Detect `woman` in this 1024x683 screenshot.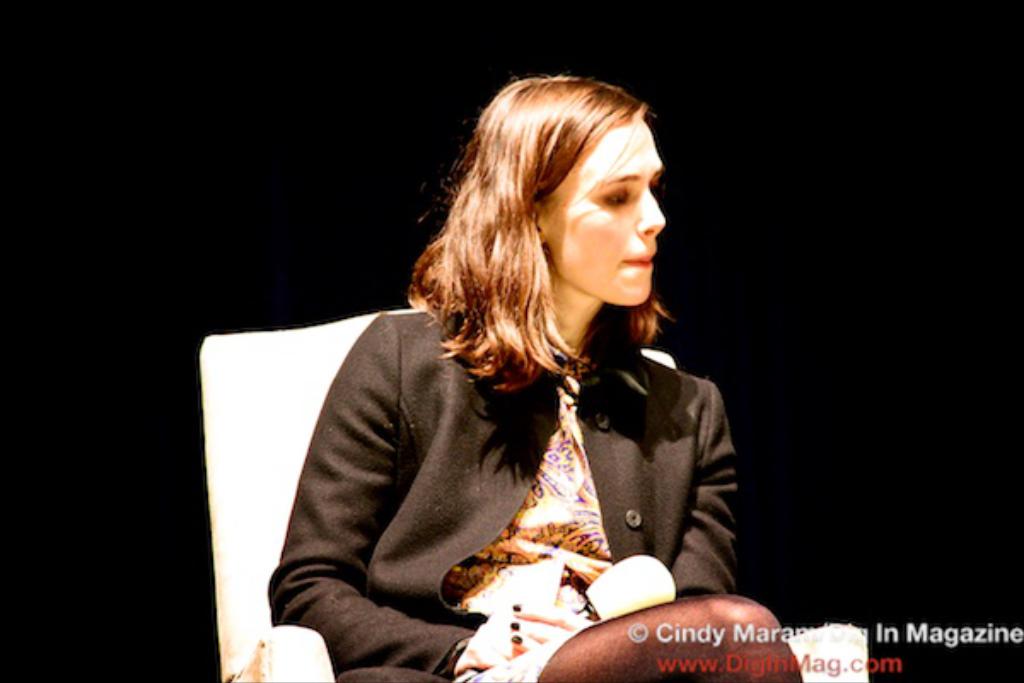
Detection: Rect(280, 73, 765, 674).
